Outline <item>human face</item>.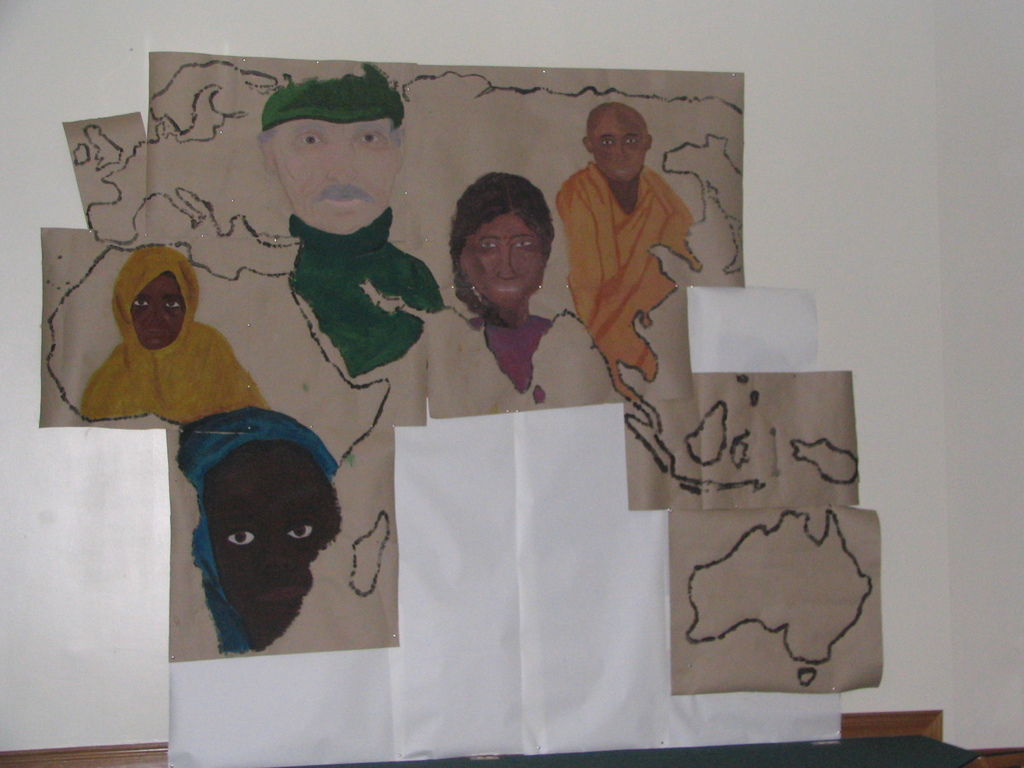
Outline: 207:440:332:648.
